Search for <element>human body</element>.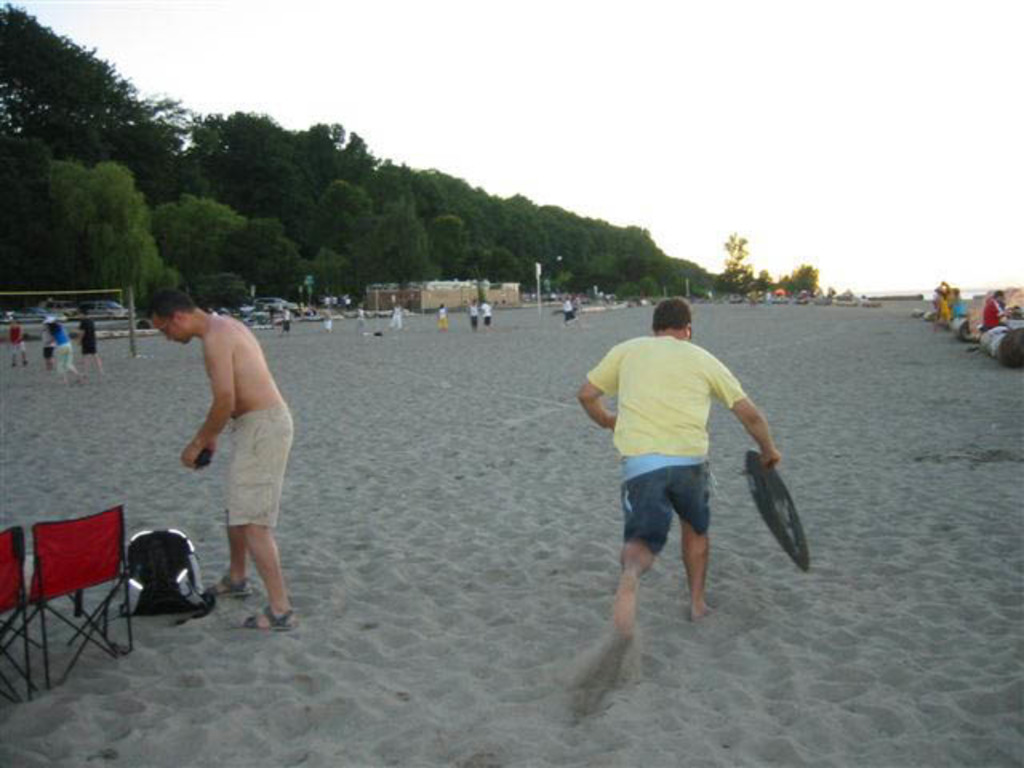
Found at (982, 294, 1011, 328).
